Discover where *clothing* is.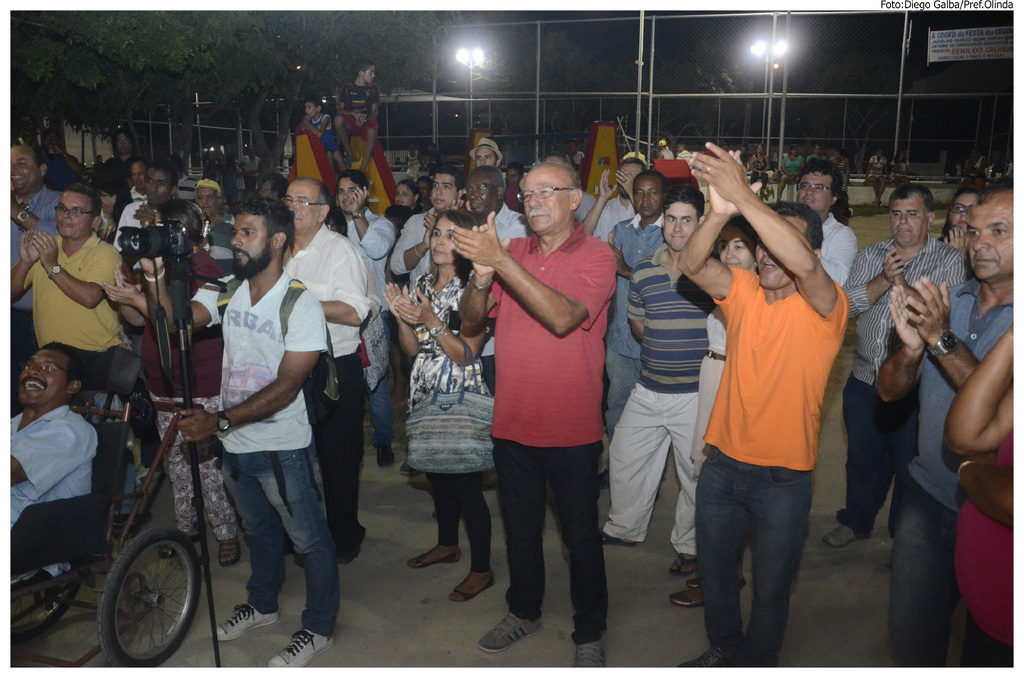
Discovered at bbox(893, 273, 1020, 676).
